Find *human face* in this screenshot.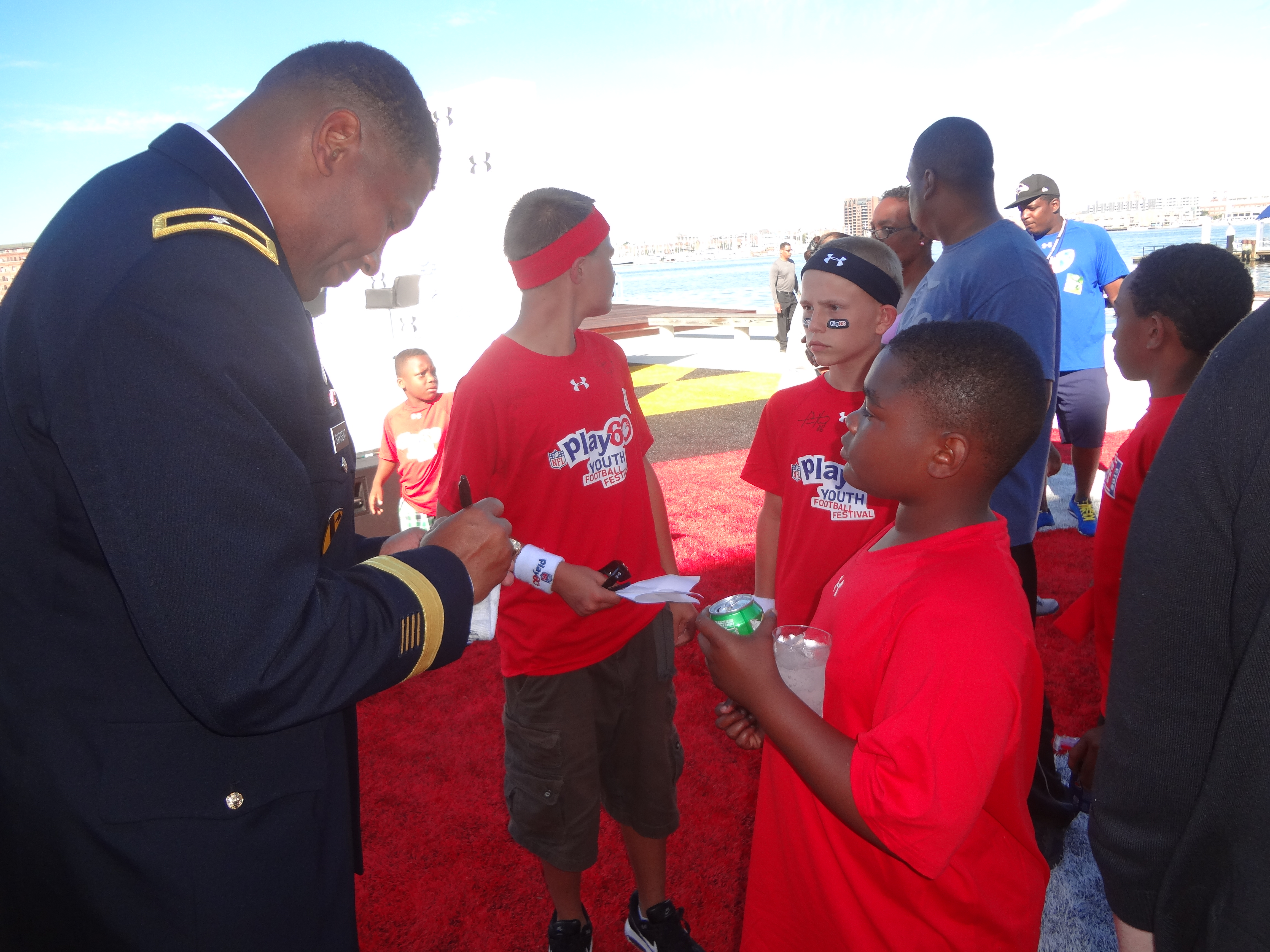
The bounding box for *human face* is locate(220, 74, 242, 103).
